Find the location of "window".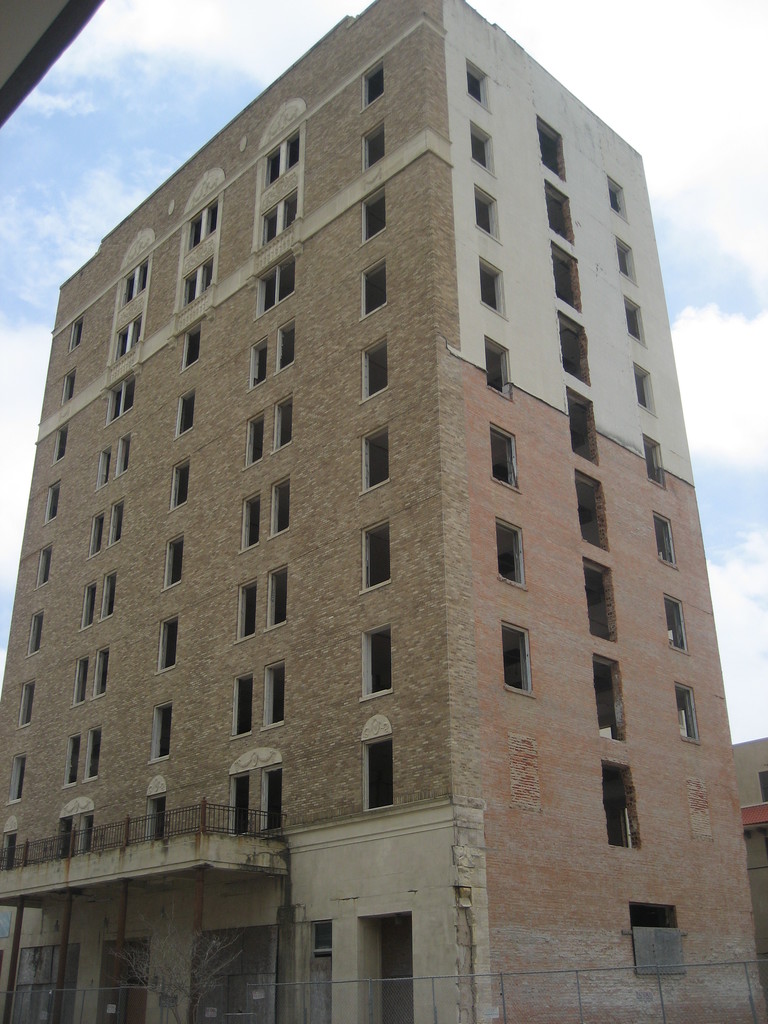
Location: box(233, 579, 256, 640).
